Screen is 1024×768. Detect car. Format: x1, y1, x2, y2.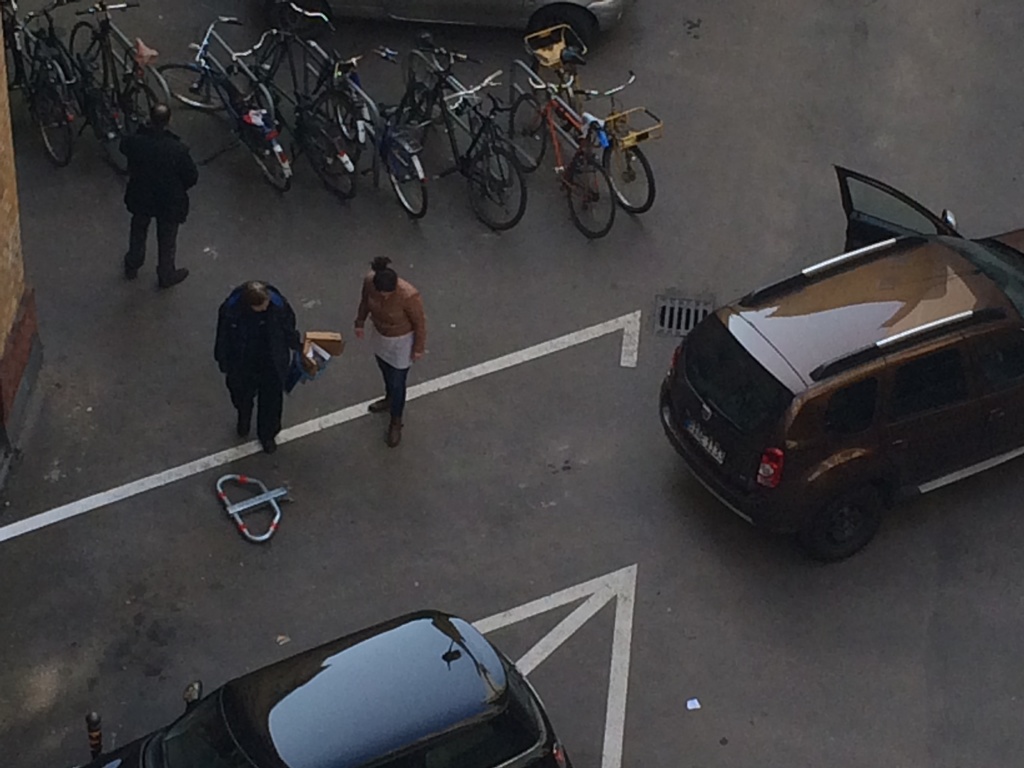
93, 616, 579, 767.
